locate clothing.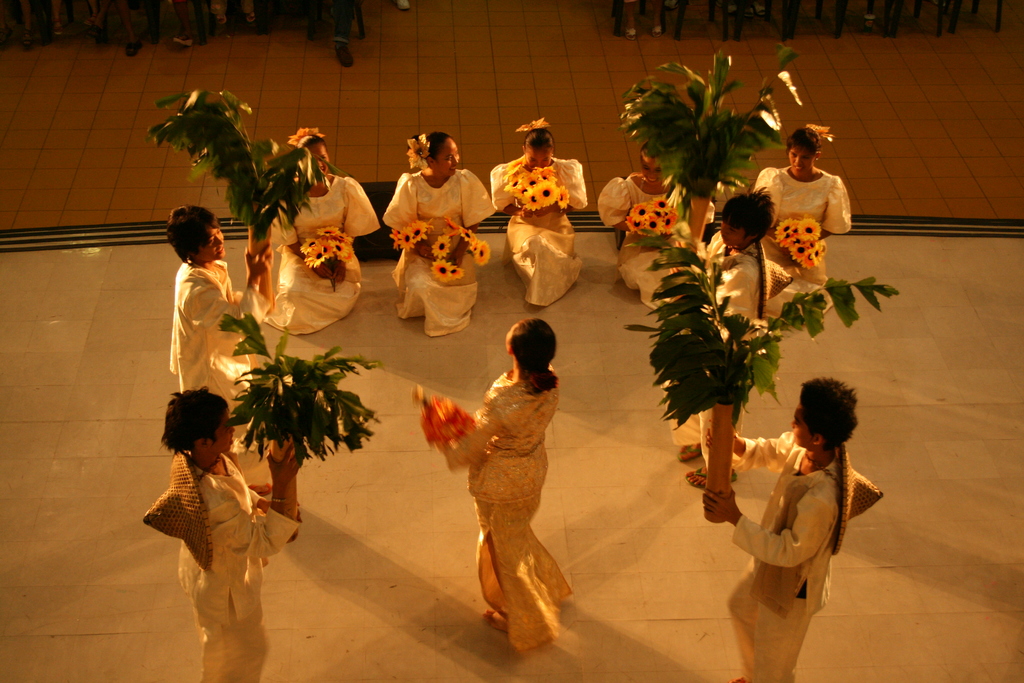
Bounding box: (x1=724, y1=431, x2=844, y2=682).
